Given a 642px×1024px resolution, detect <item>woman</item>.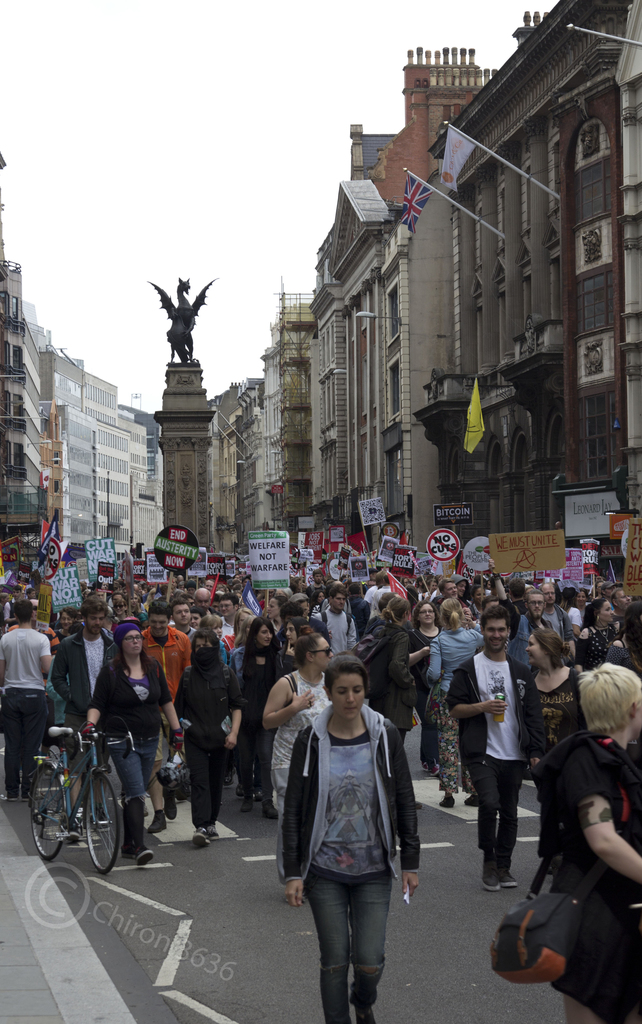
bbox=(522, 627, 588, 874).
